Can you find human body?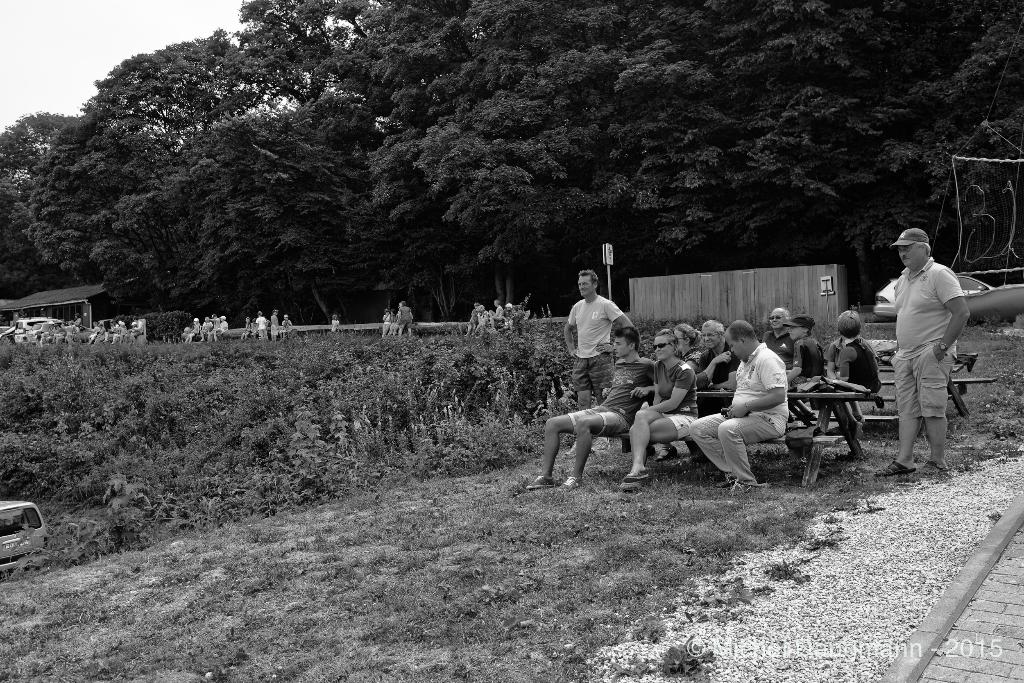
Yes, bounding box: crop(899, 206, 998, 485).
